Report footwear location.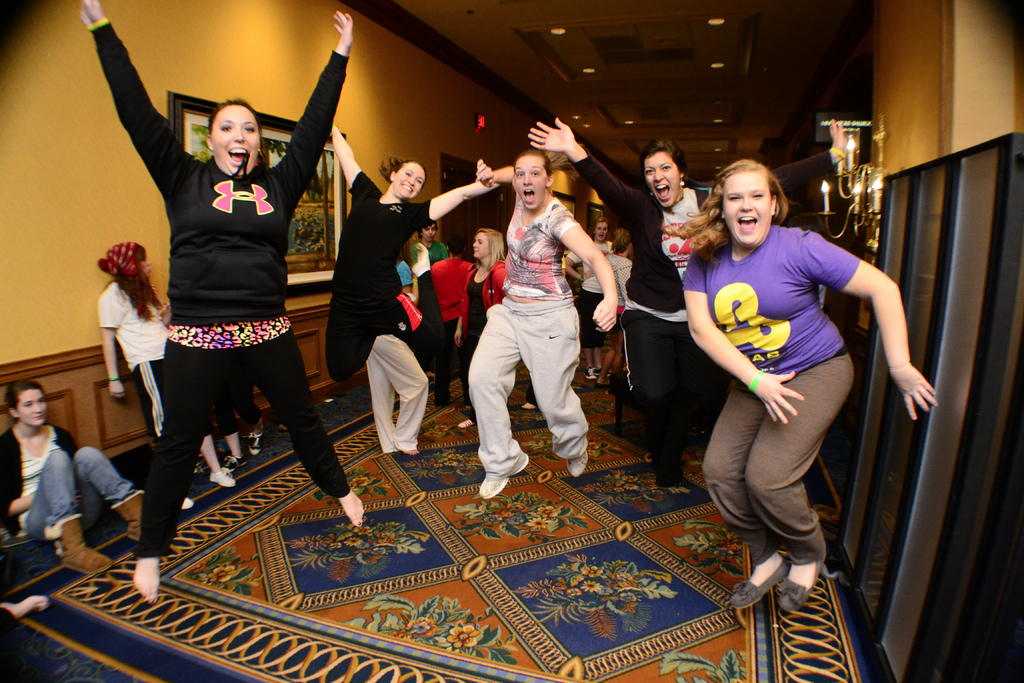
Report: 585/368/597/383.
